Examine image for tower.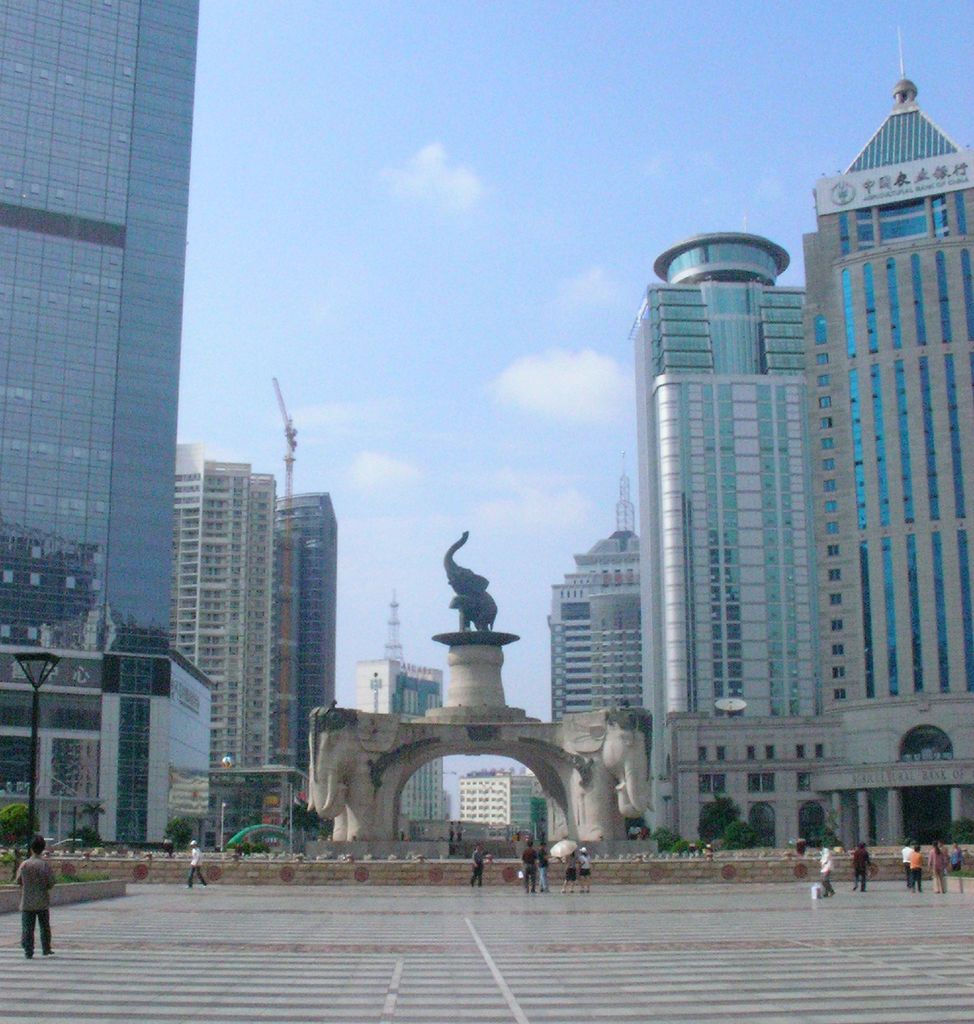
Examination result: bbox=(811, 24, 973, 850).
